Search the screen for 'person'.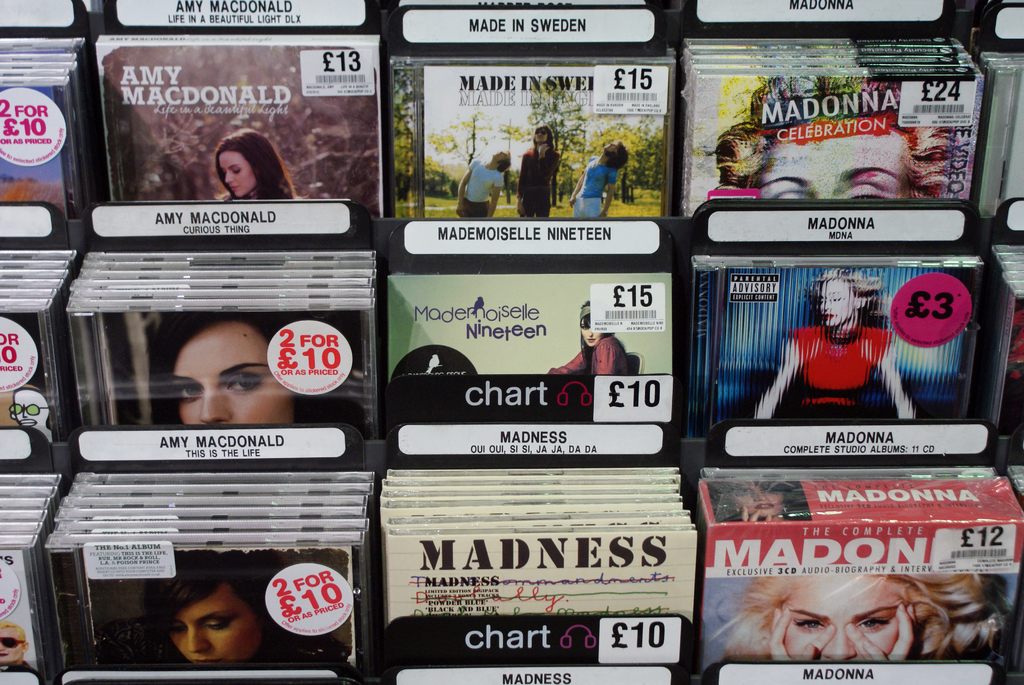
Found at box=[141, 310, 354, 425].
